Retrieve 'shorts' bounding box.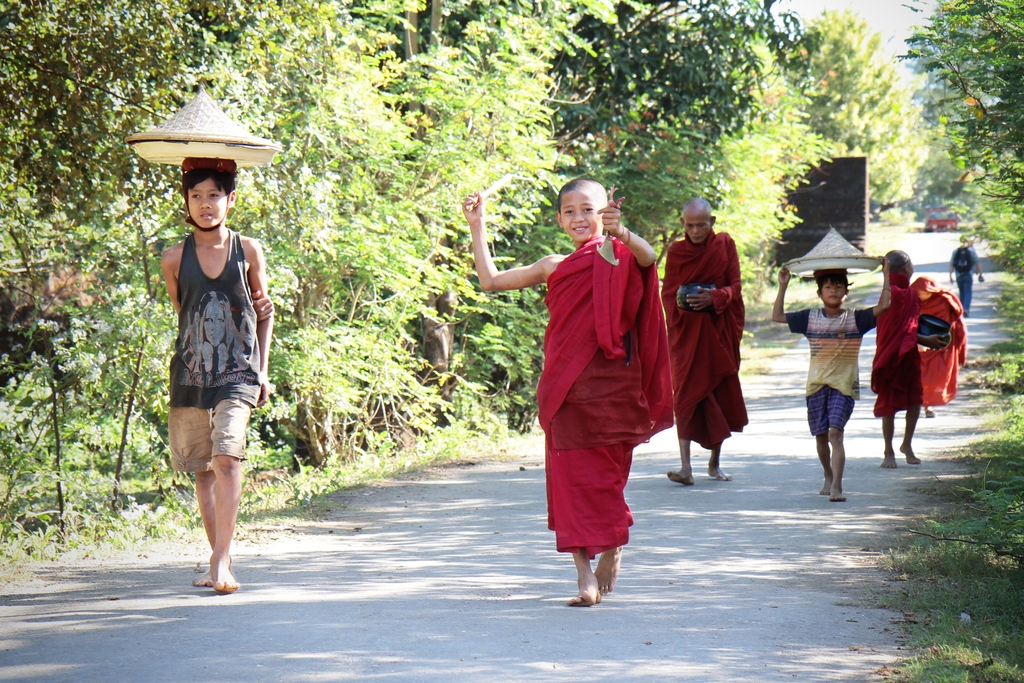
Bounding box: (805,387,851,436).
